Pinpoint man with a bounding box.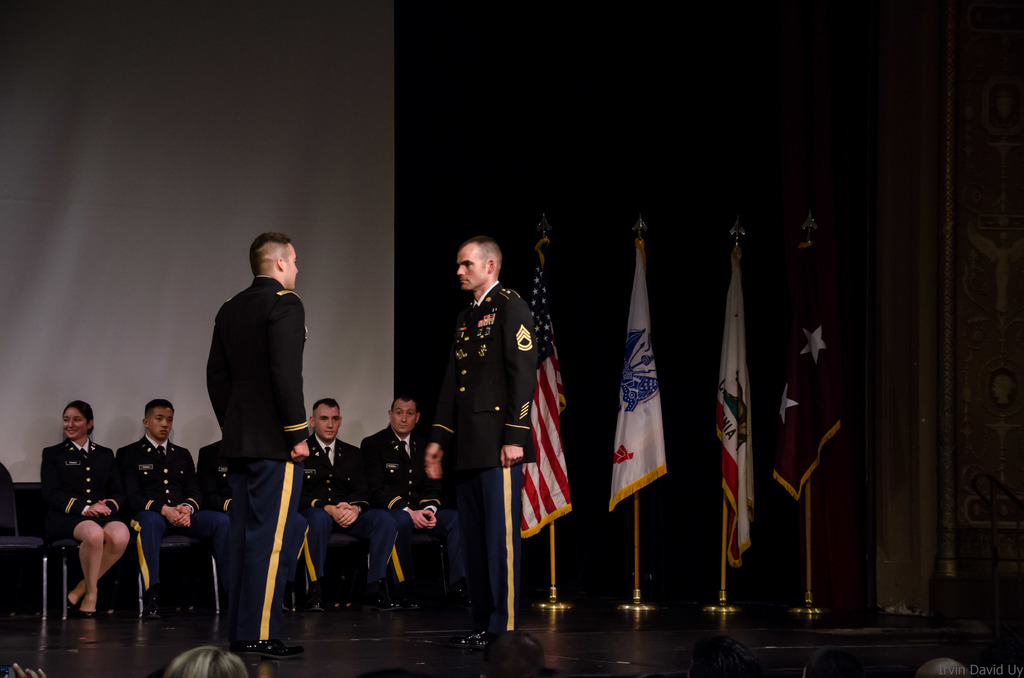
[x1=188, y1=230, x2=312, y2=631].
